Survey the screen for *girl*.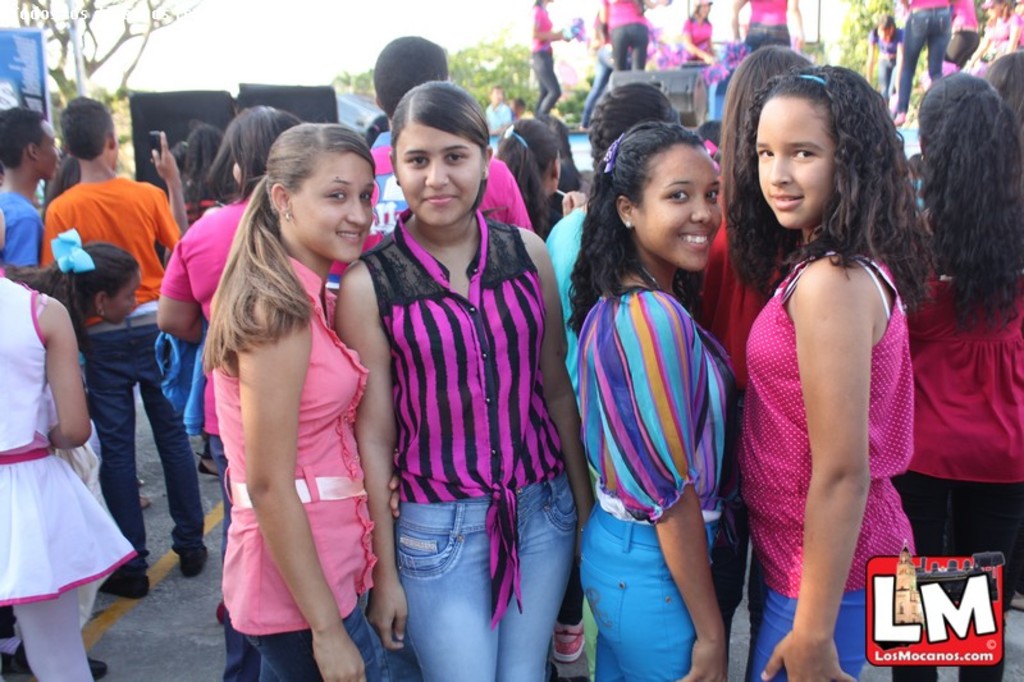
Survey found: x1=966, y1=1, x2=1023, y2=75.
